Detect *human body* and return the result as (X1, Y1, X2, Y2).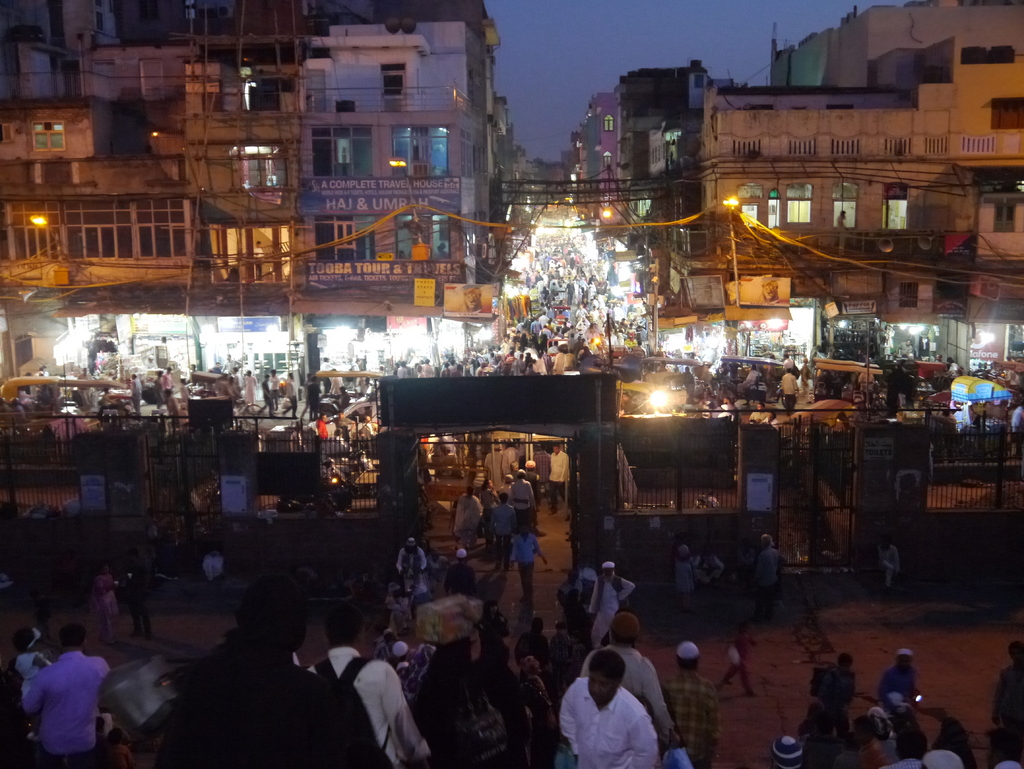
(305, 371, 324, 417).
